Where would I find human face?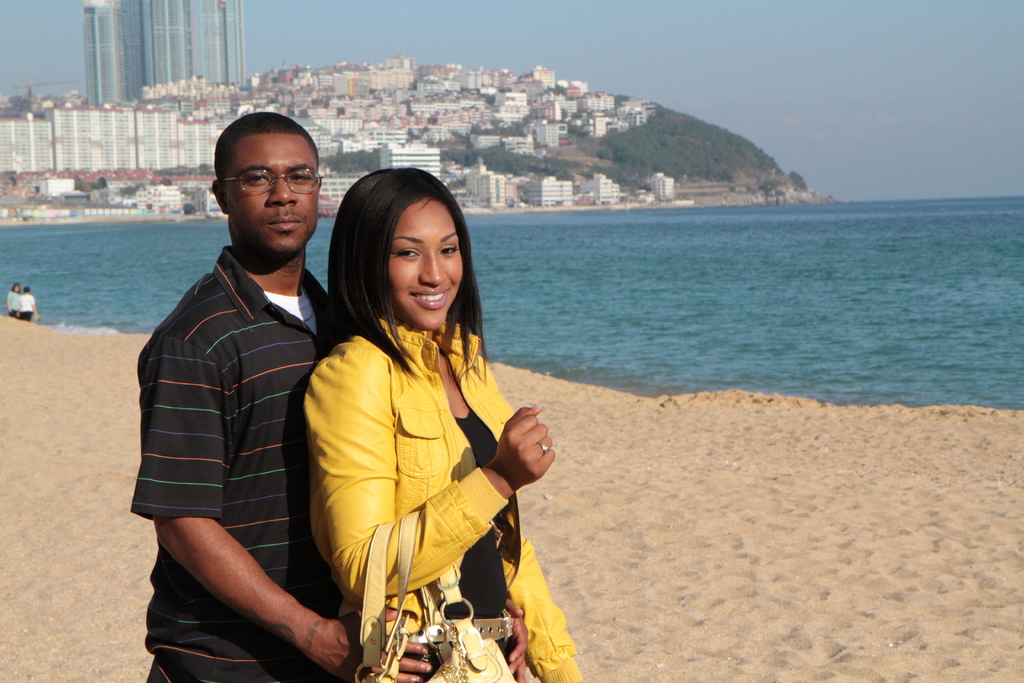
At detection(387, 198, 463, 333).
